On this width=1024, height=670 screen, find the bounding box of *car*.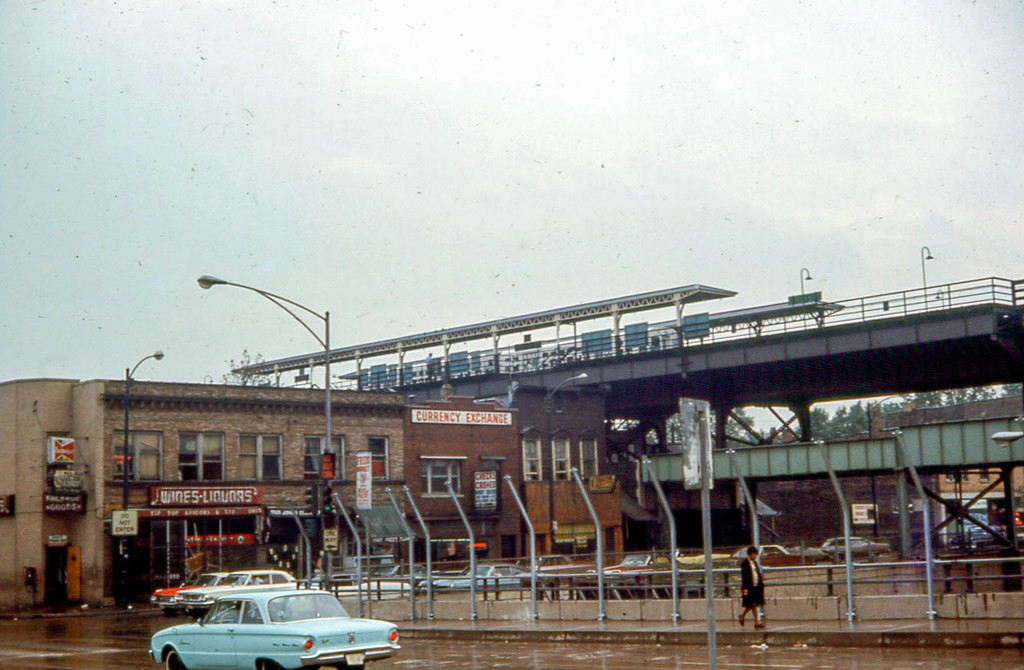
Bounding box: <box>819,531,893,563</box>.
